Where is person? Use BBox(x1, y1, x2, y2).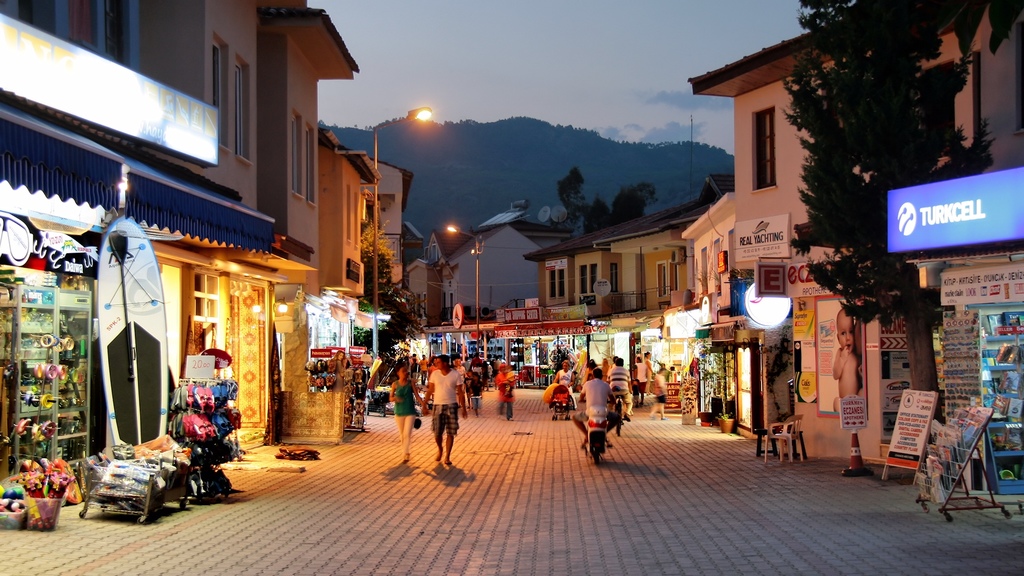
BBox(644, 365, 666, 415).
